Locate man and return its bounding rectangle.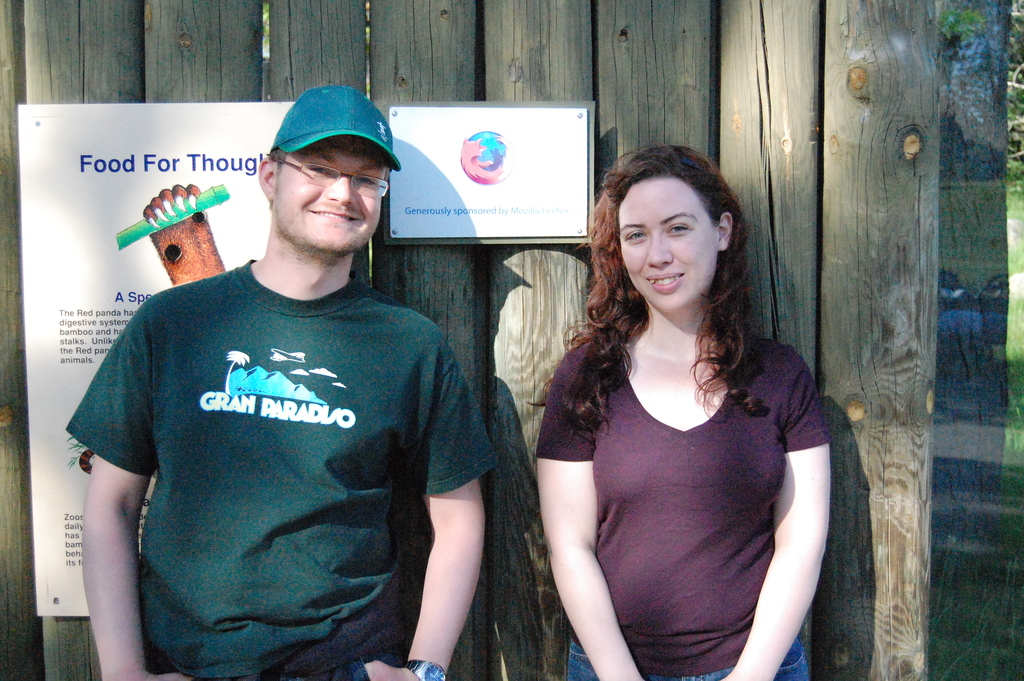
BBox(60, 75, 500, 680).
